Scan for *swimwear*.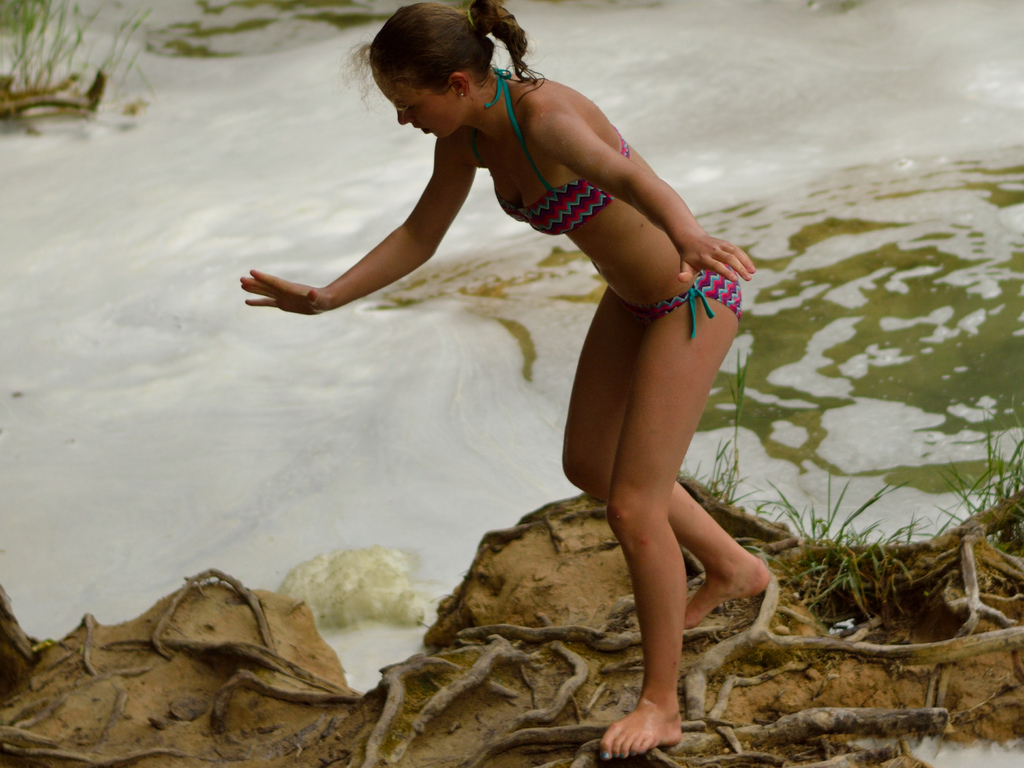
Scan result: [494,56,630,237].
